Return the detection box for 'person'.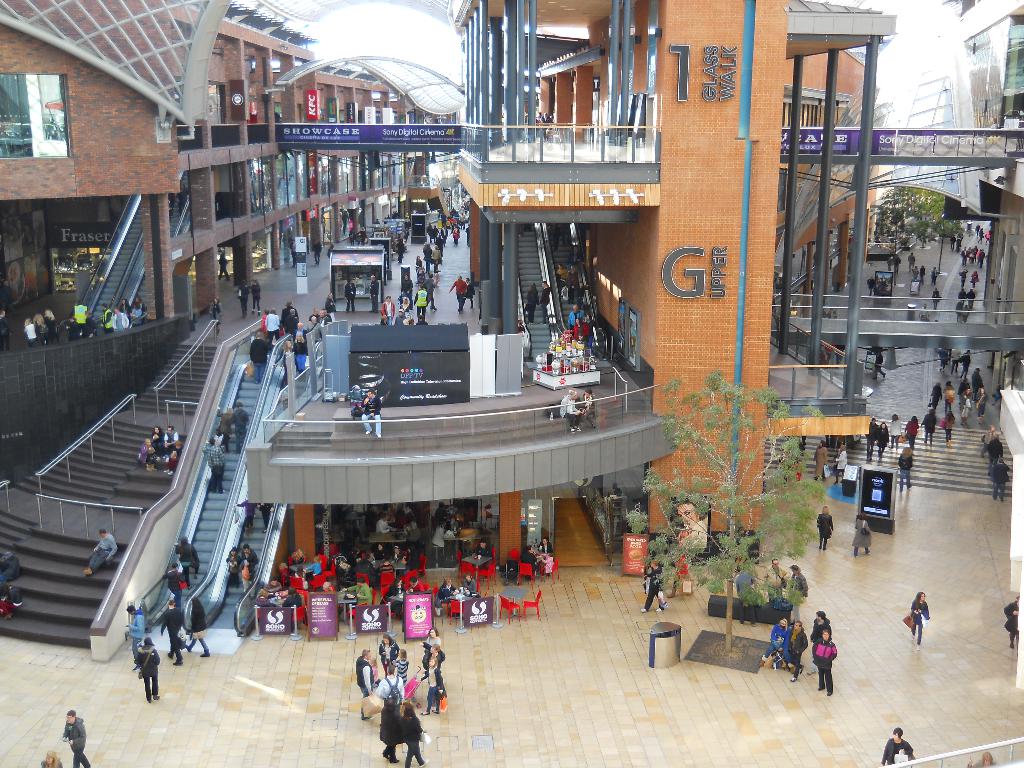
[248, 328, 275, 382].
